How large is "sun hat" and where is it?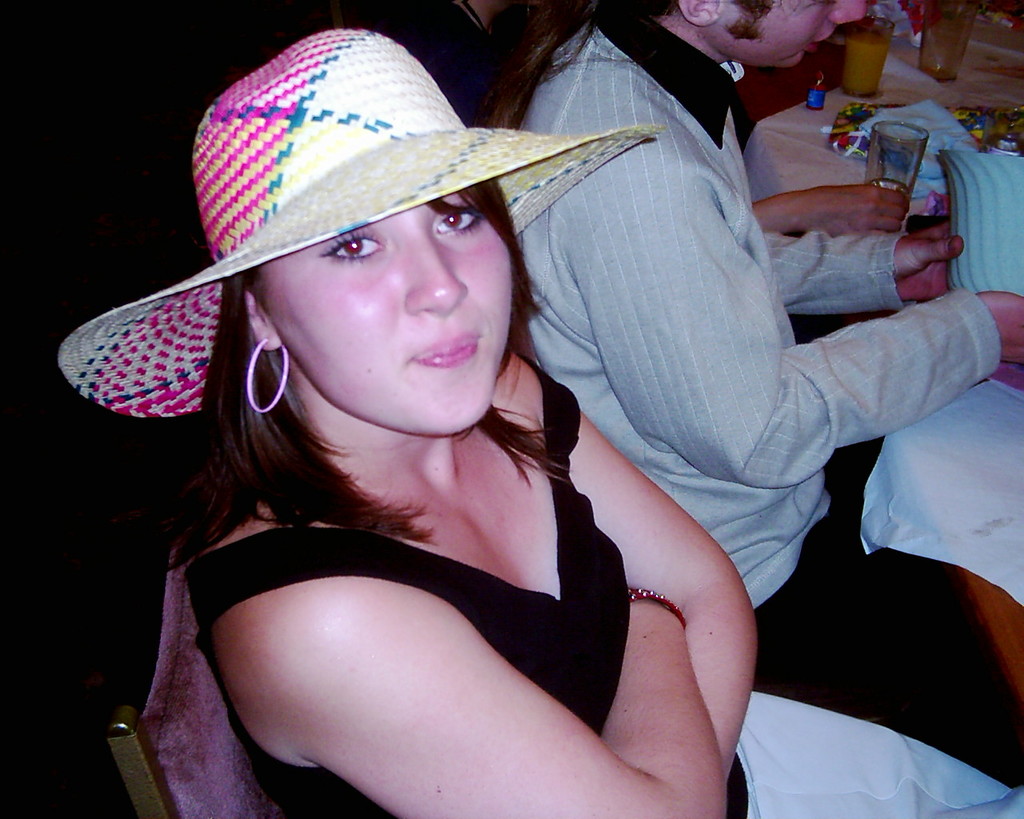
Bounding box: (54, 23, 673, 419).
